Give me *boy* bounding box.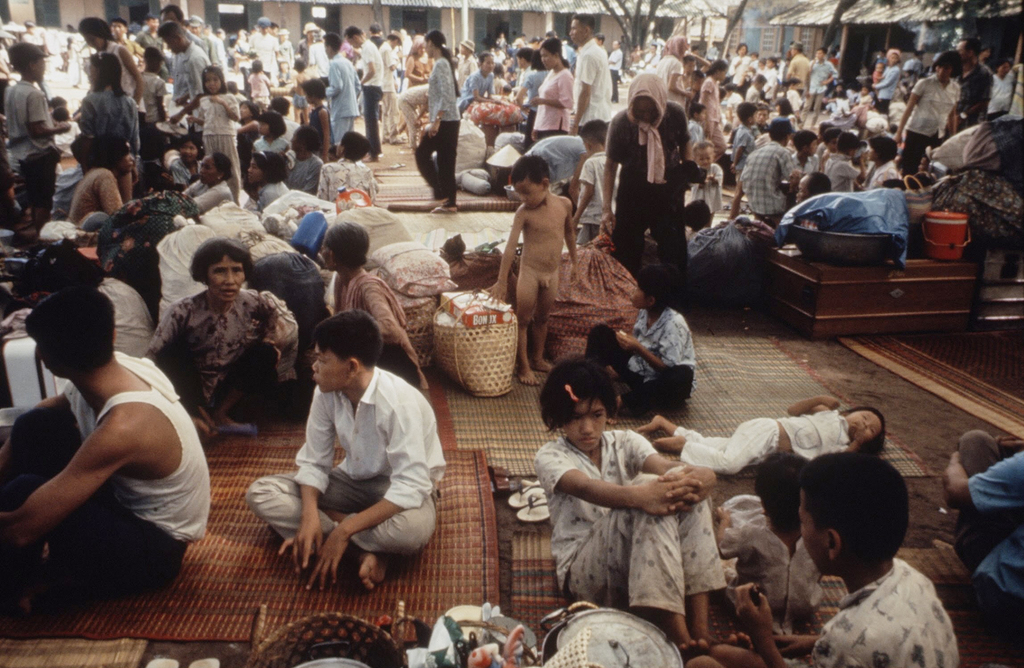
pyautogui.locateOnScreen(688, 106, 712, 147).
